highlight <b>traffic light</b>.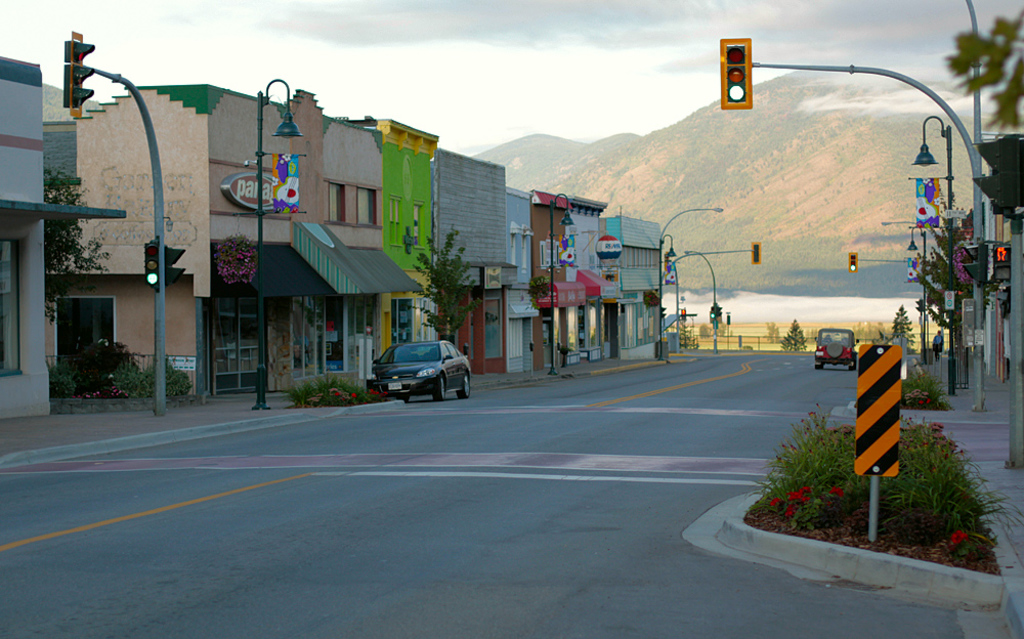
Highlighted region: 971 132 1023 221.
